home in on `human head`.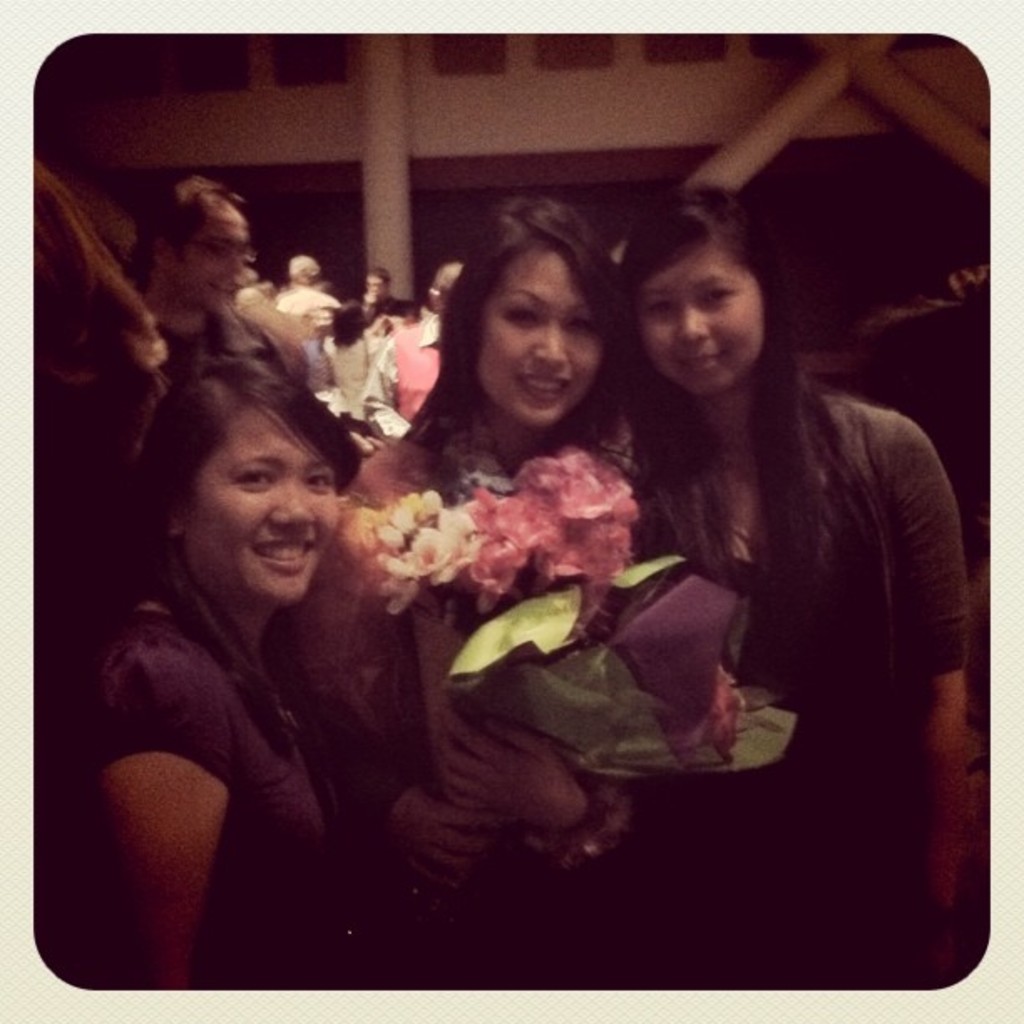
Homed in at [x1=361, y1=268, x2=387, y2=303].
